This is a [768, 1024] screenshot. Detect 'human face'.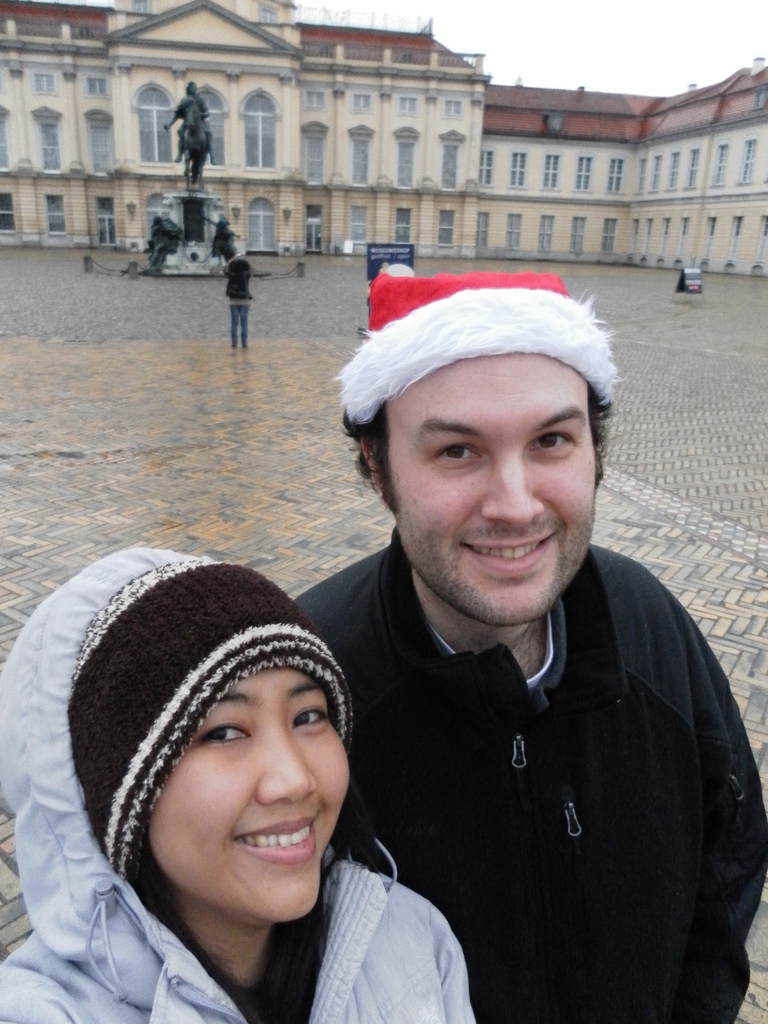
[x1=387, y1=356, x2=597, y2=627].
